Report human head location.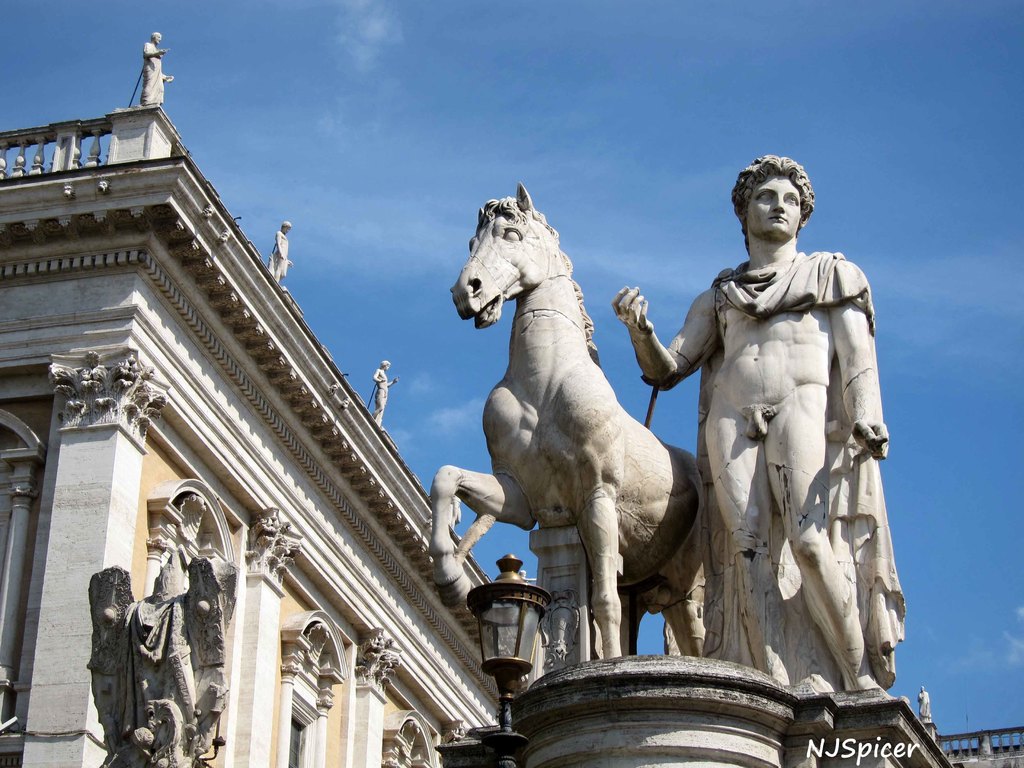
Report: box(280, 220, 290, 233).
